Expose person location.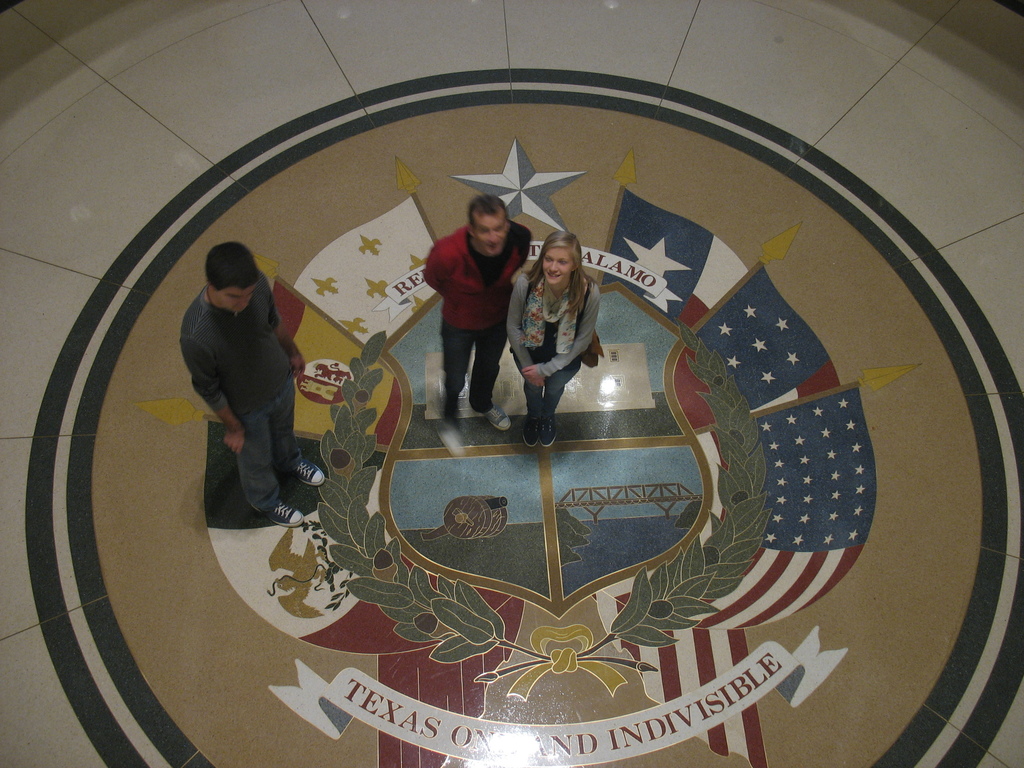
Exposed at pyautogui.locateOnScreen(506, 233, 599, 449).
